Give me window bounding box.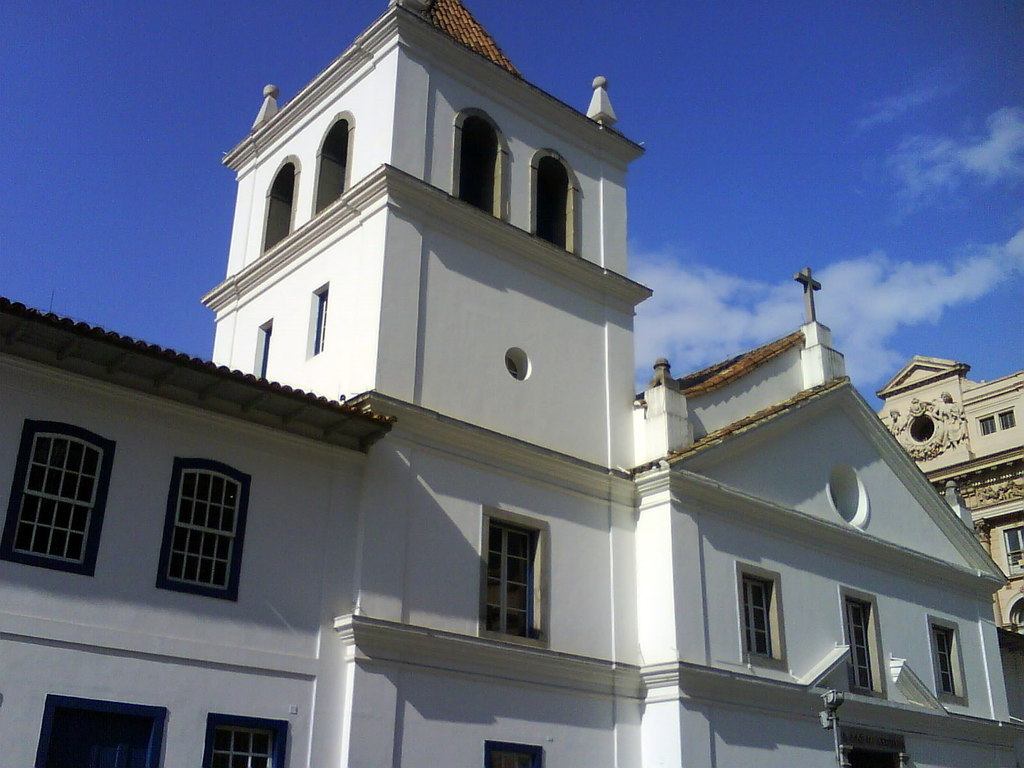
[x1=464, y1=505, x2=555, y2=652].
